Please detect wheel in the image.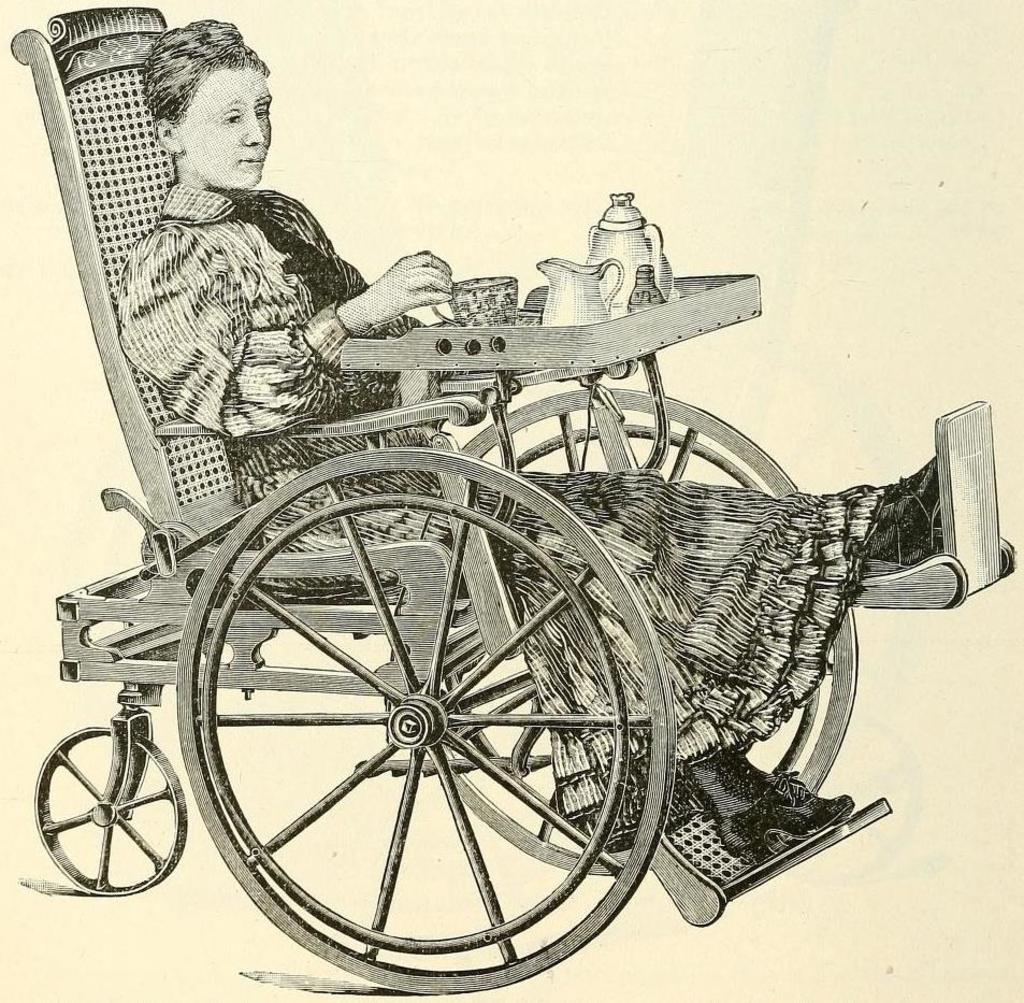
region(152, 477, 661, 966).
